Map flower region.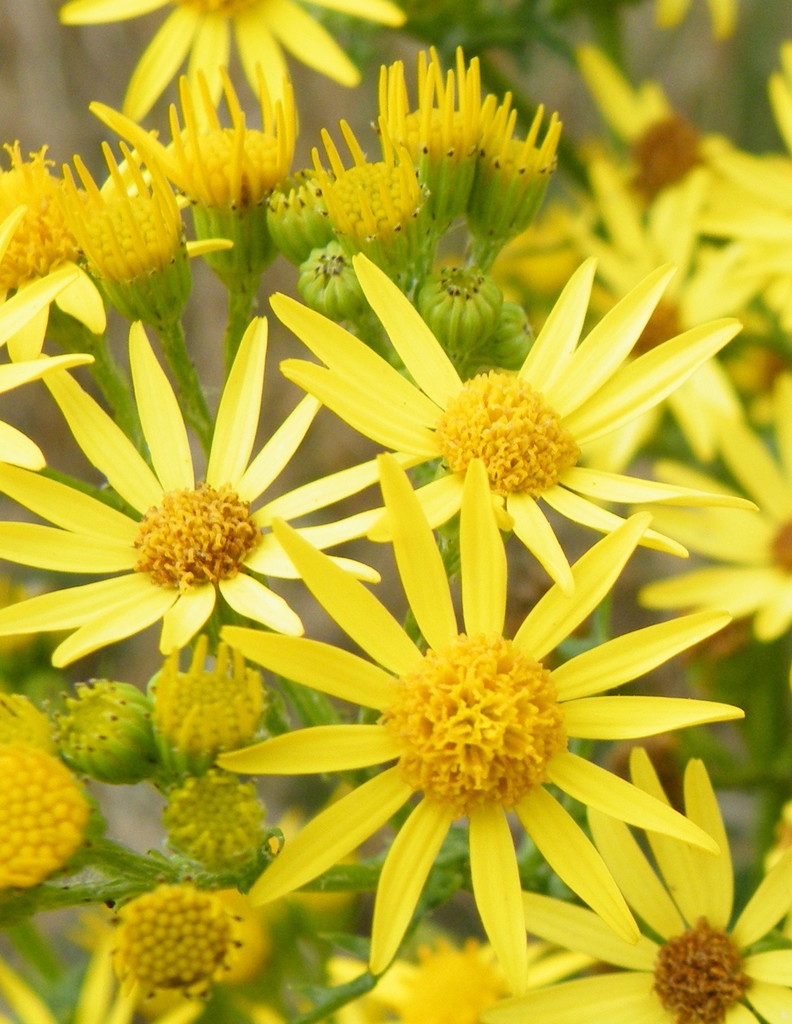
Mapped to x1=0, y1=742, x2=115, y2=889.
